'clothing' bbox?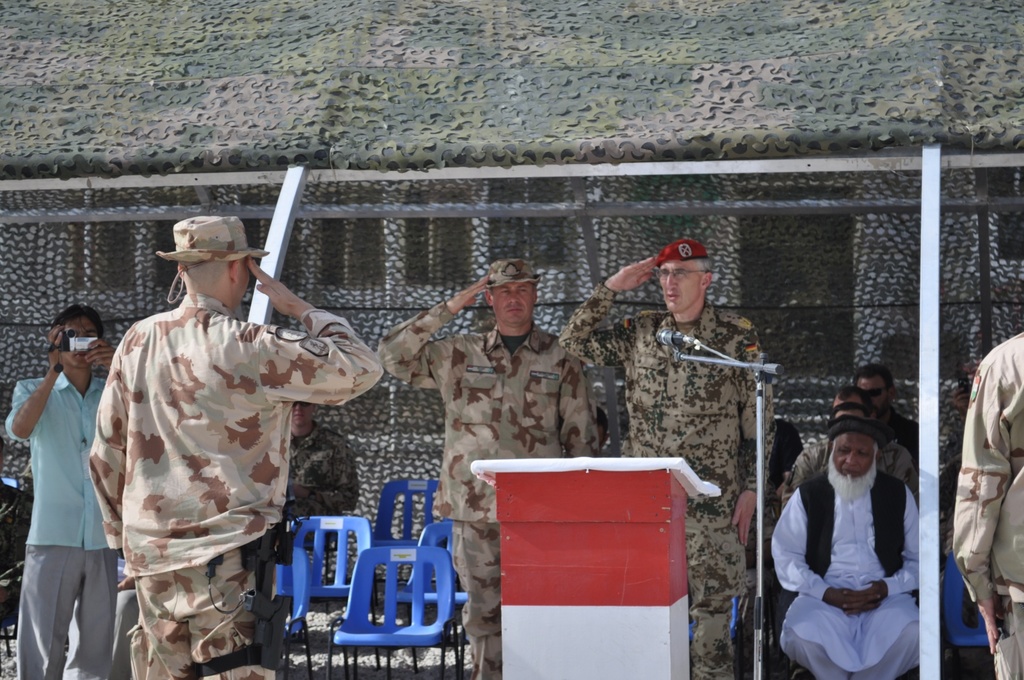
[left=955, top=318, right=1023, bottom=679]
